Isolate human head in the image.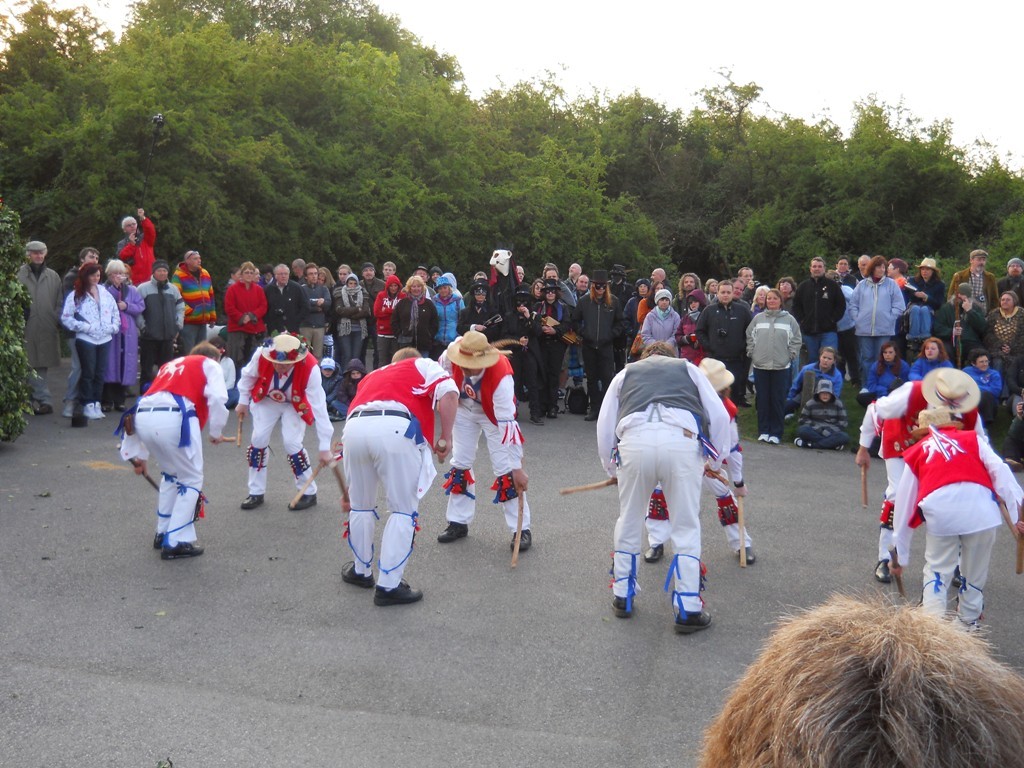
Isolated region: (687,597,1016,767).
